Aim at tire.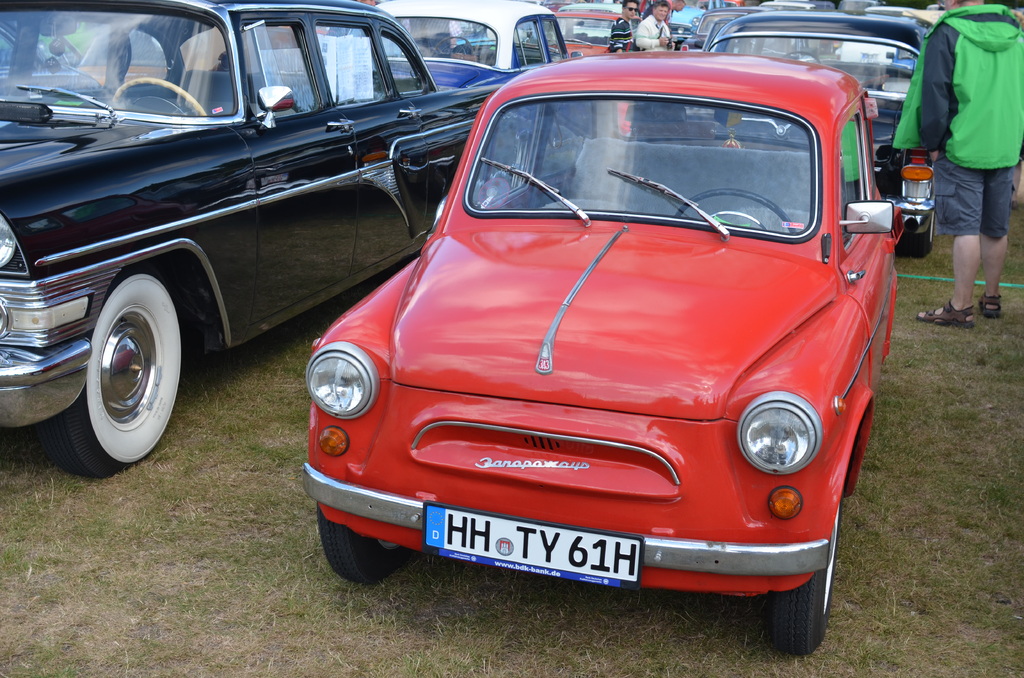
Aimed at (x1=321, y1=502, x2=415, y2=585).
